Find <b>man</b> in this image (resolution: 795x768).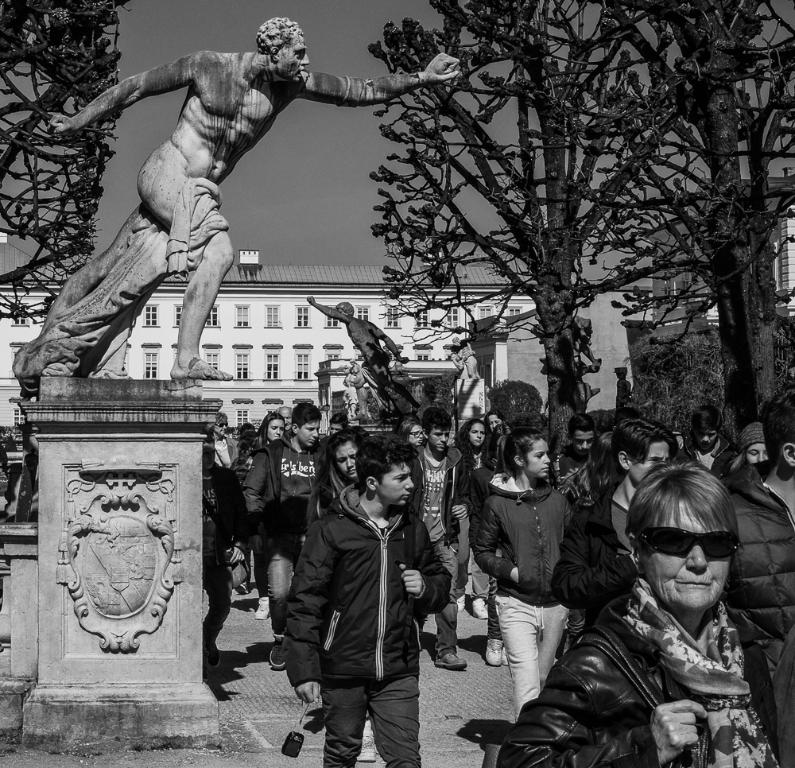
(289, 425, 443, 767).
